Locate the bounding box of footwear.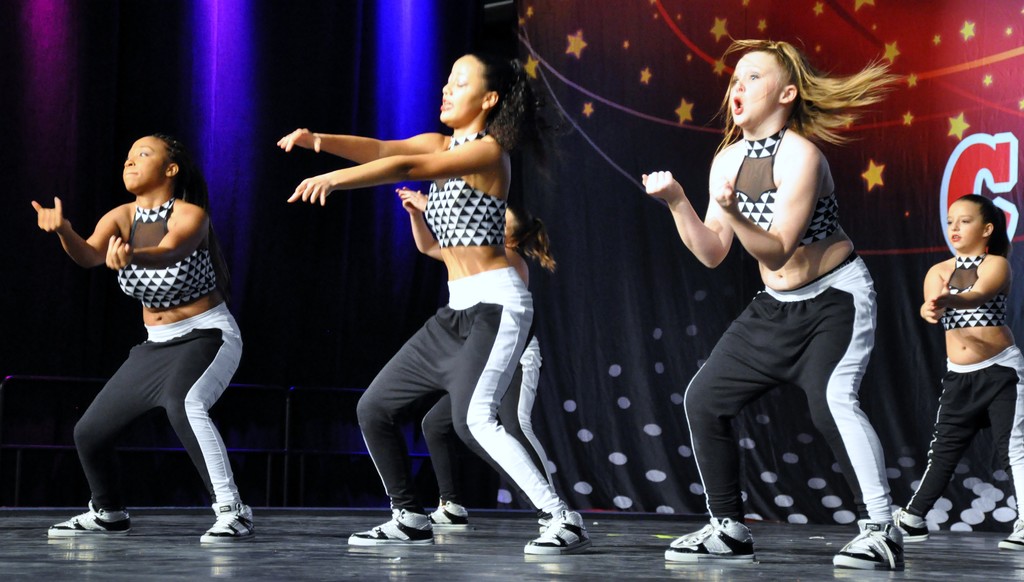
Bounding box: crop(358, 515, 439, 552).
